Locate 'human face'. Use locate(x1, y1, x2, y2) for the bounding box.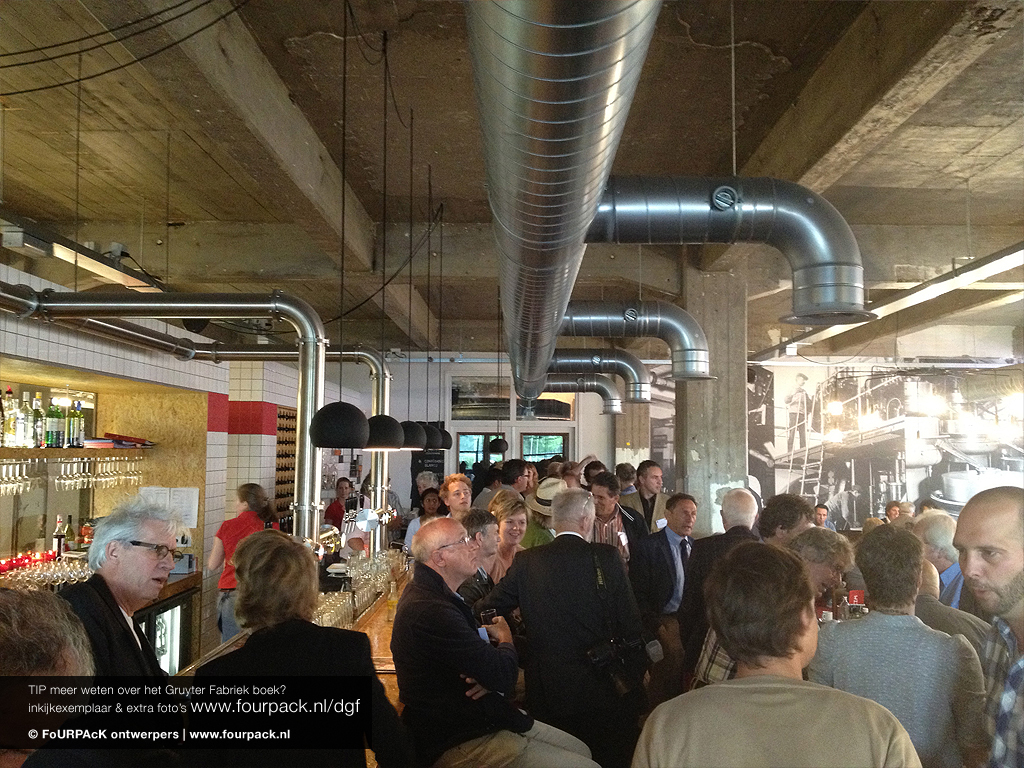
locate(518, 467, 534, 484).
